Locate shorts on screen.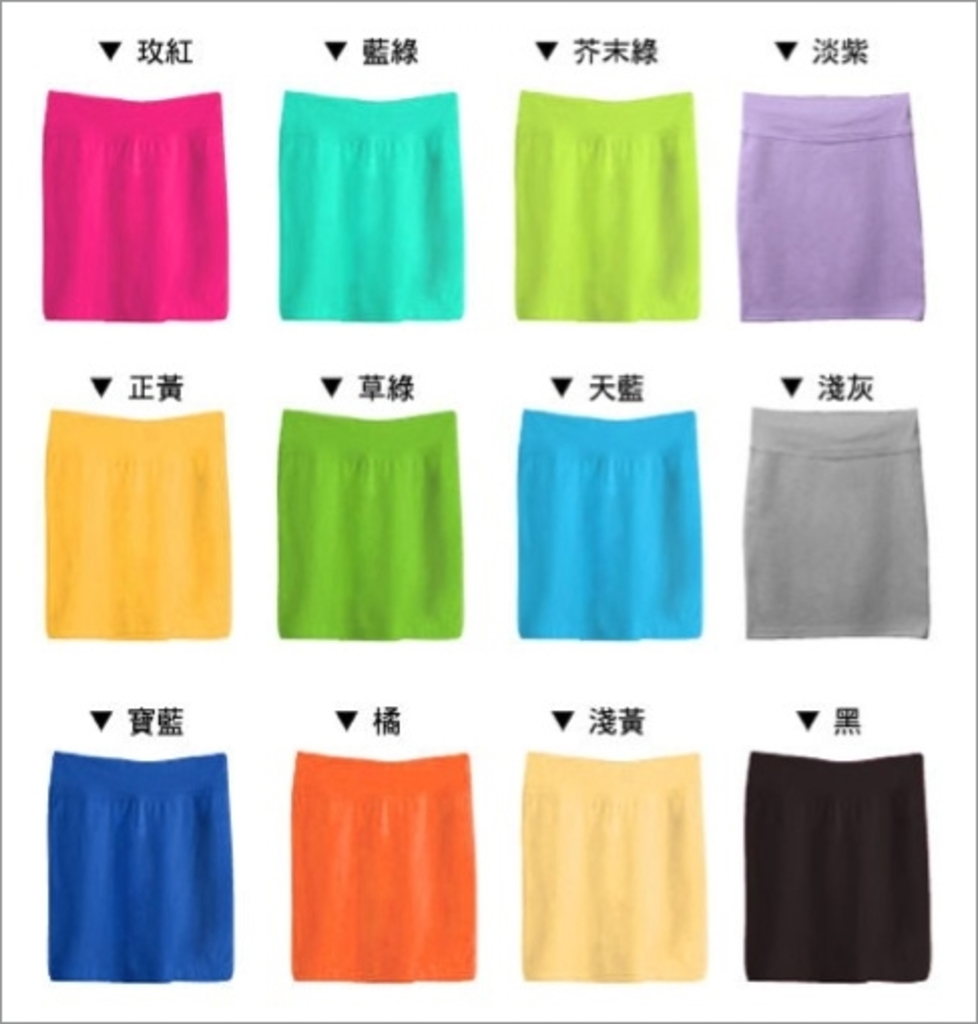
On screen at crop(279, 408, 462, 638).
